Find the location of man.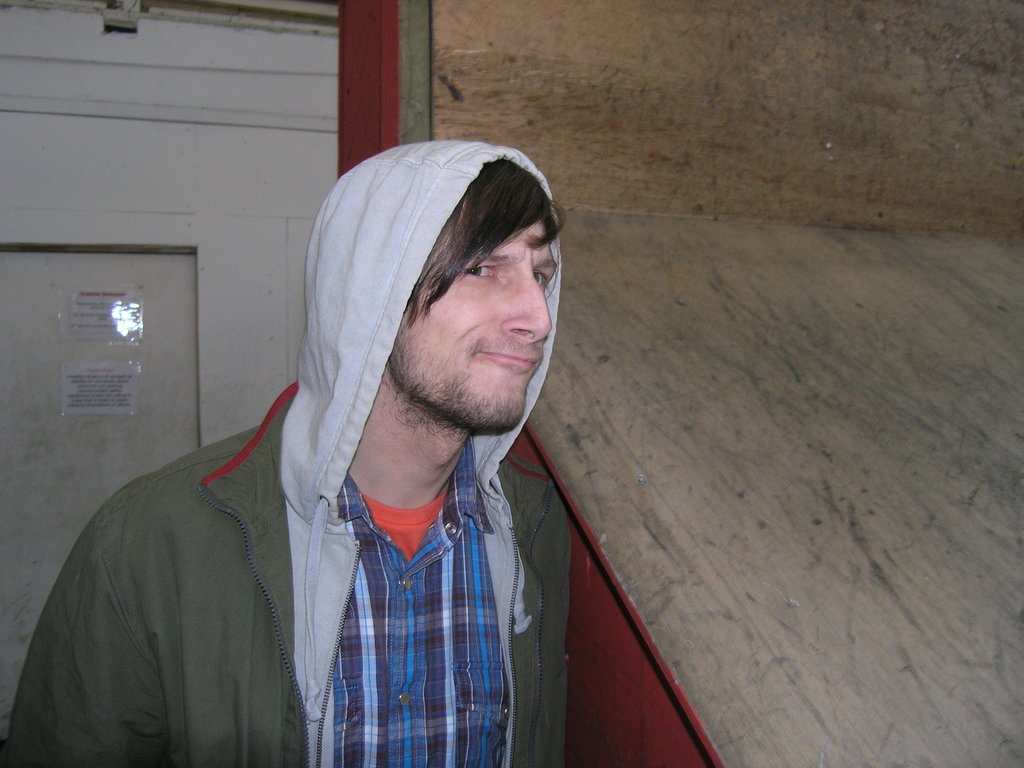
Location: detection(51, 125, 640, 760).
